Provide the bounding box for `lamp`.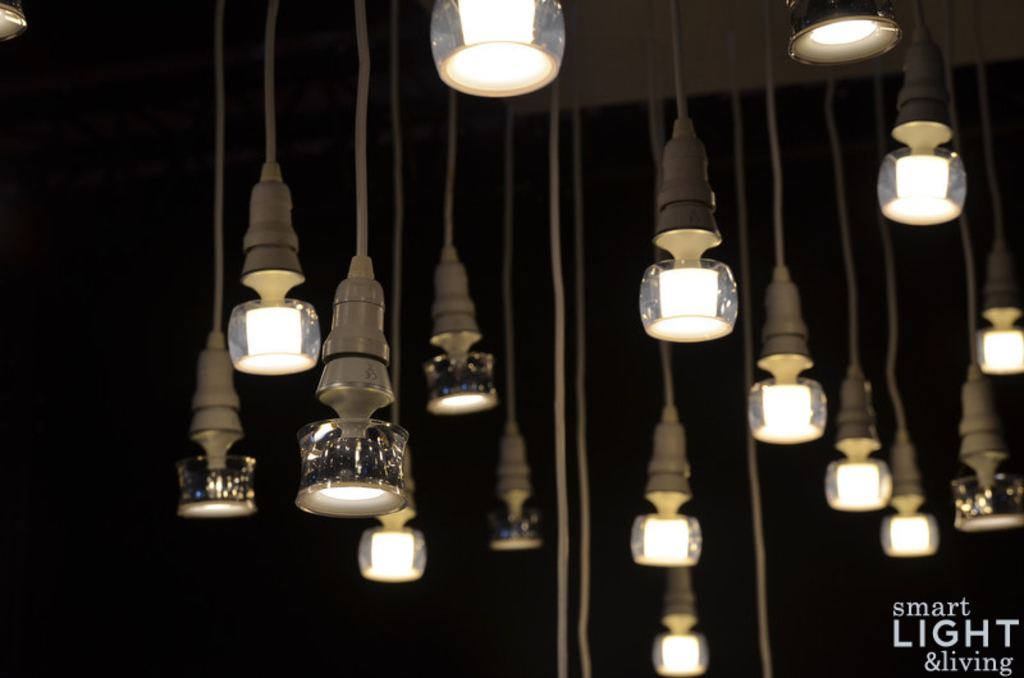
(x1=879, y1=221, x2=936, y2=559).
